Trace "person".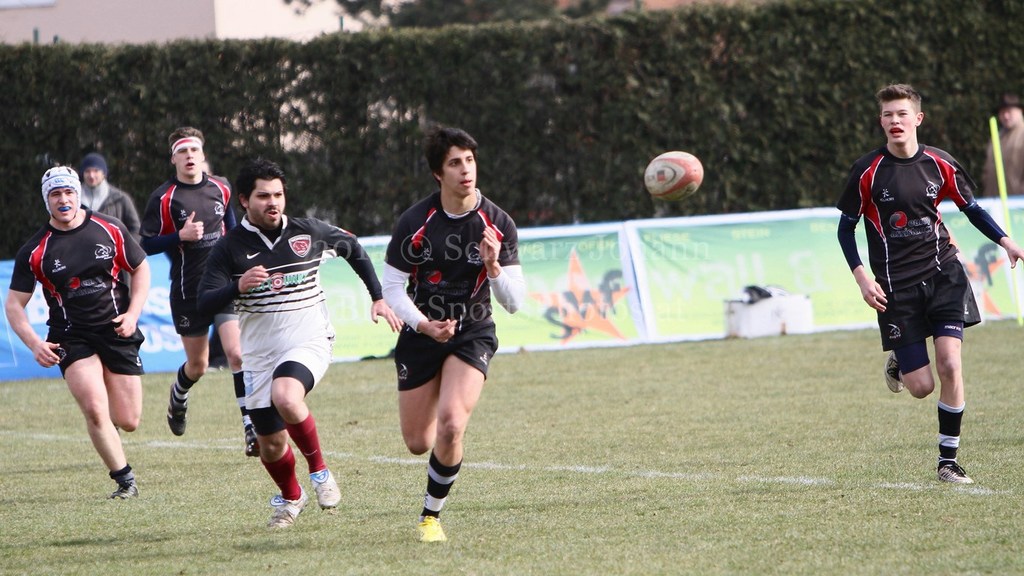
Traced to bbox=[81, 154, 140, 286].
